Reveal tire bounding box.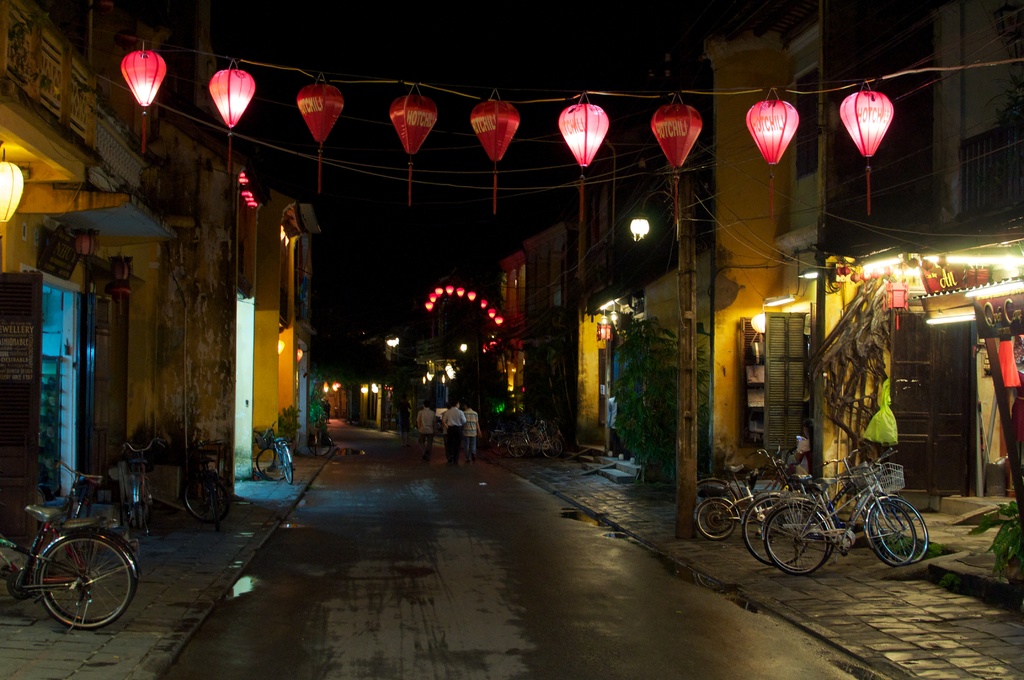
Revealed: pyautogui.locateOnScreen(187, 474, 235, 529).
